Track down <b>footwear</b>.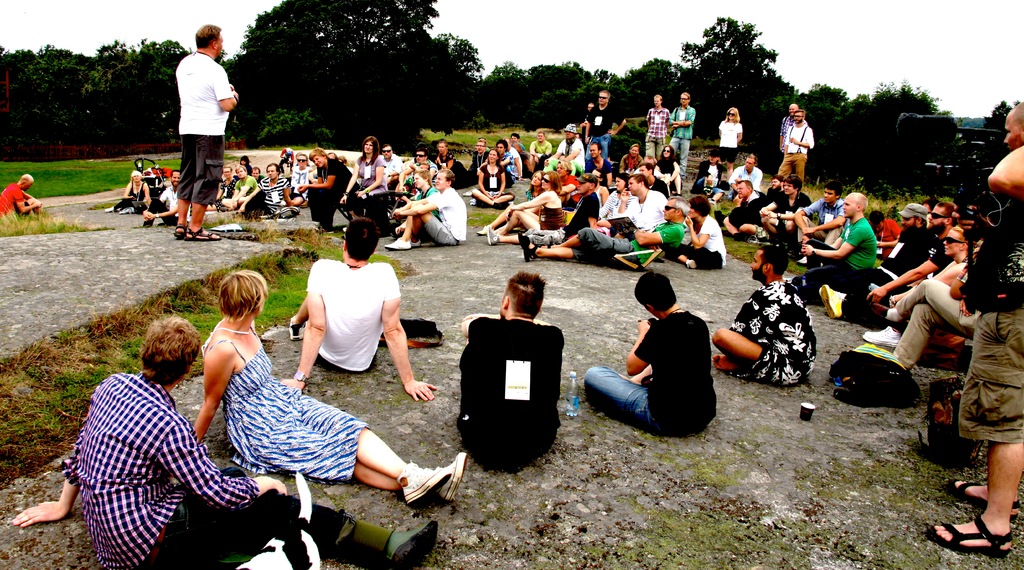
Tracked to Rect(926, 512, 1016, 553).
